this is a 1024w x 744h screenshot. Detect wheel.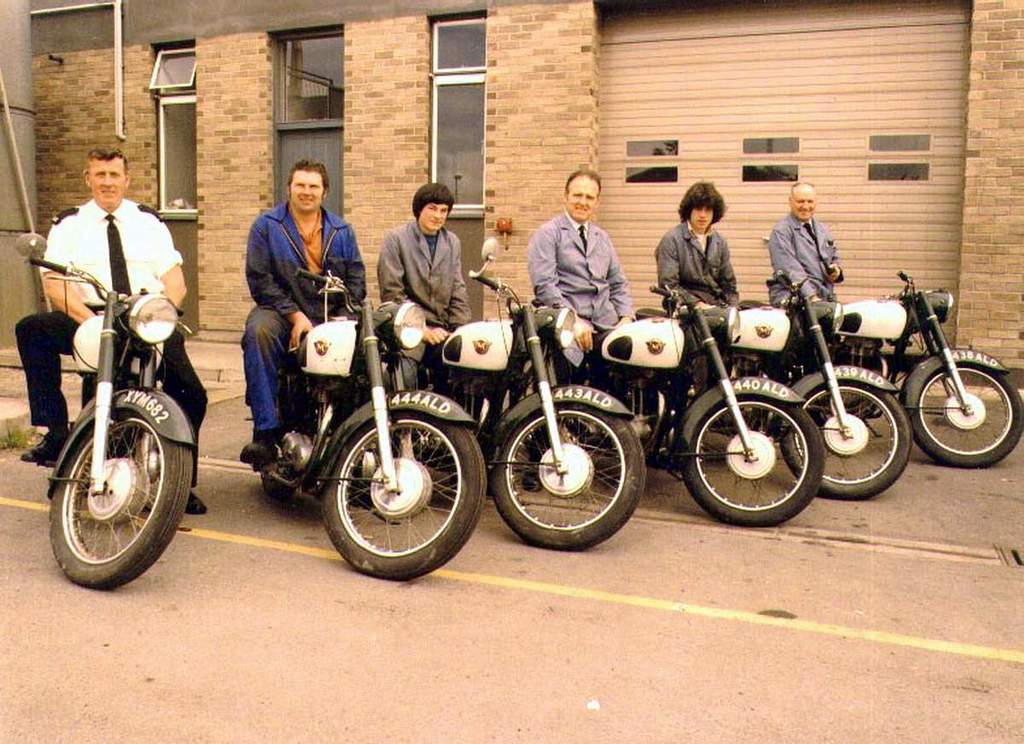
left=491, top=387, right=648, bottom=554.
